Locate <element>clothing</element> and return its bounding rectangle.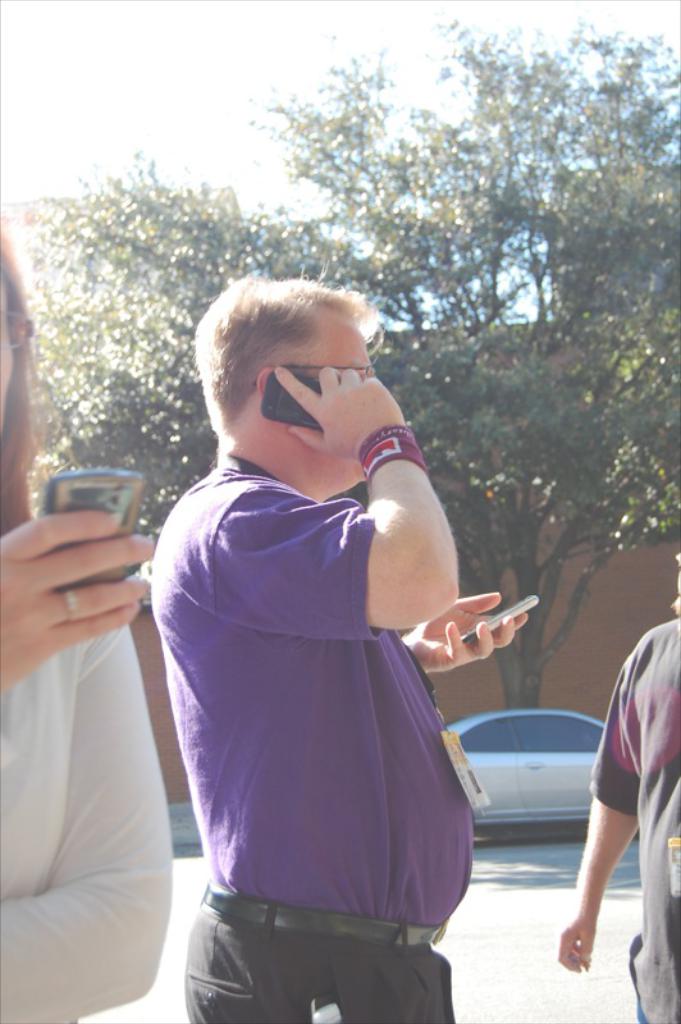
region(585, 620, 680, 1023).
